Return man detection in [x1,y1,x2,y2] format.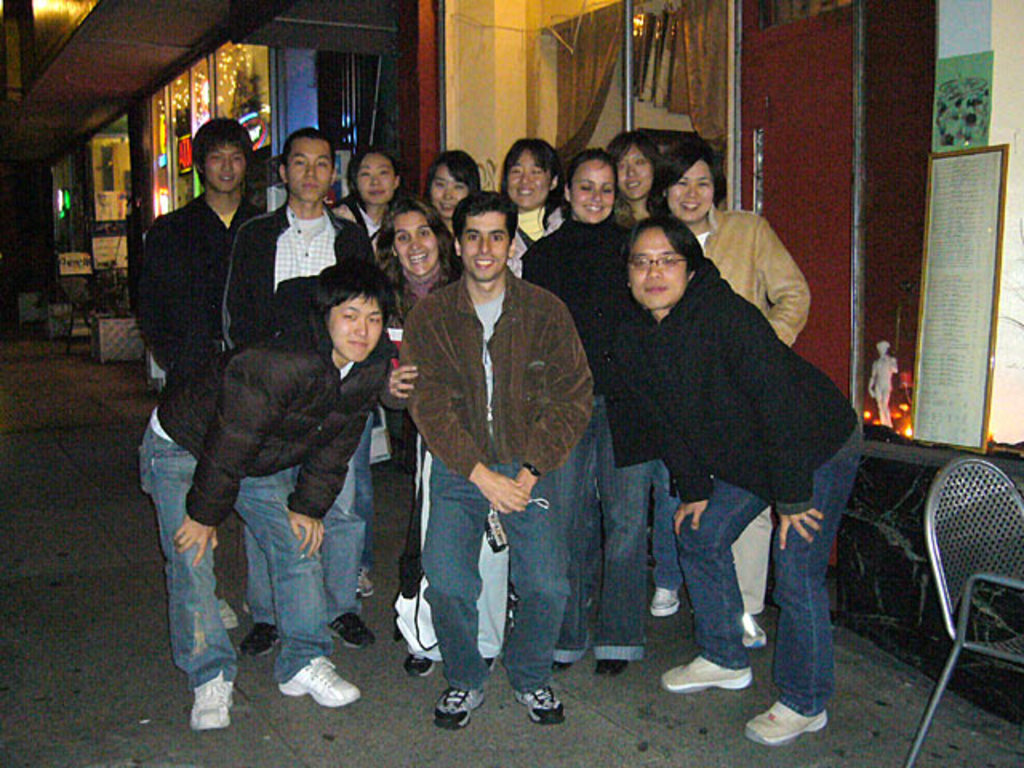
[131,264,411,733].
